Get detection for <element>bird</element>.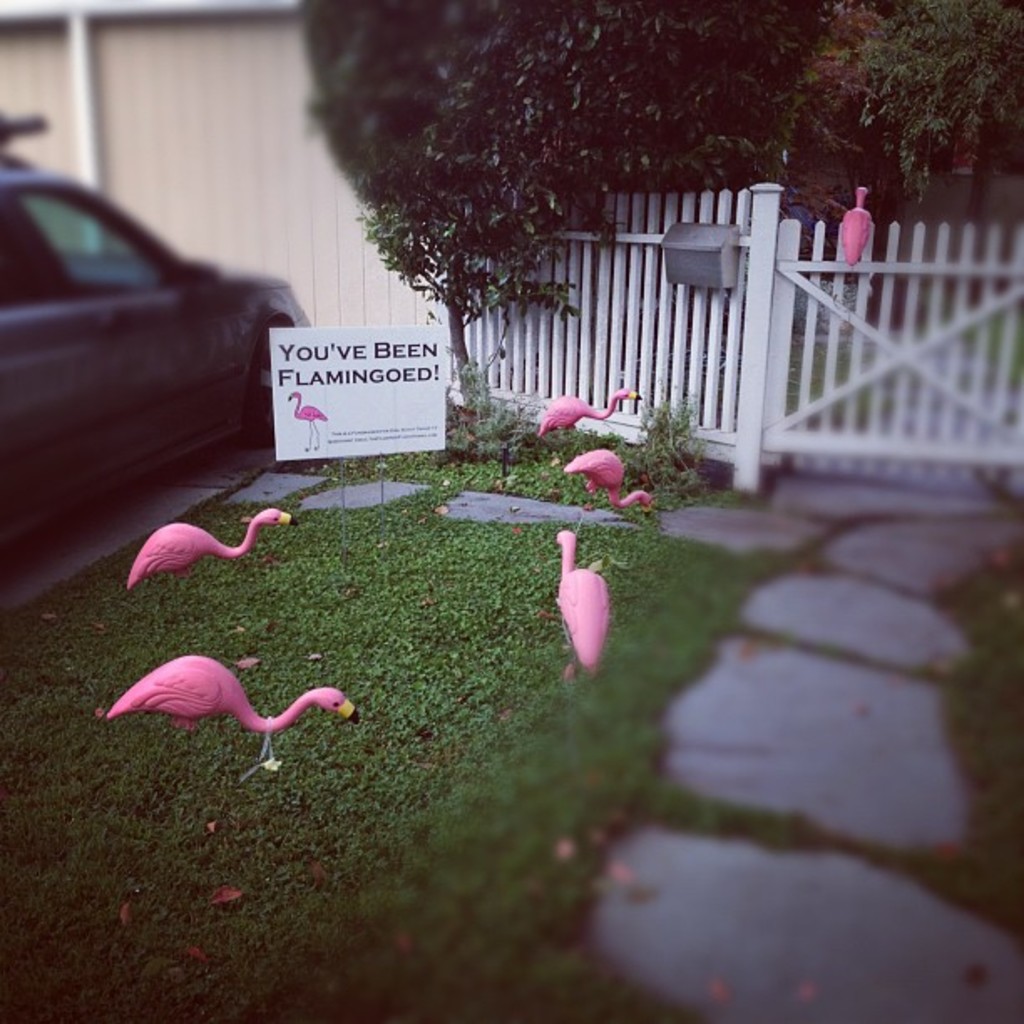
Detection: [x1=527, y1=387, x2=641, y2=438].
